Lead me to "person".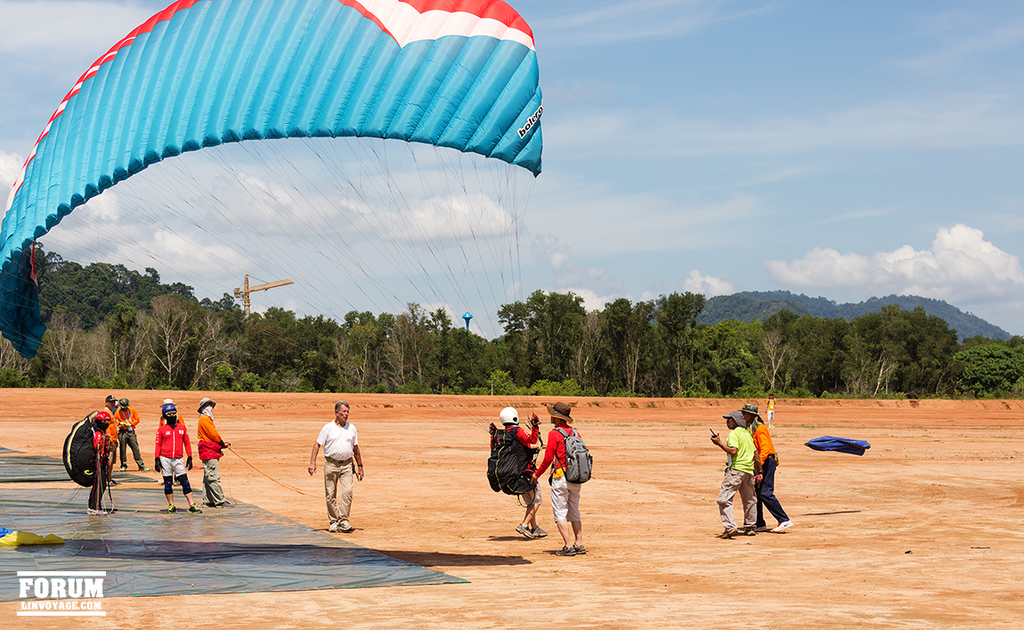
Lead to box=[110, 392, 148, 475].
